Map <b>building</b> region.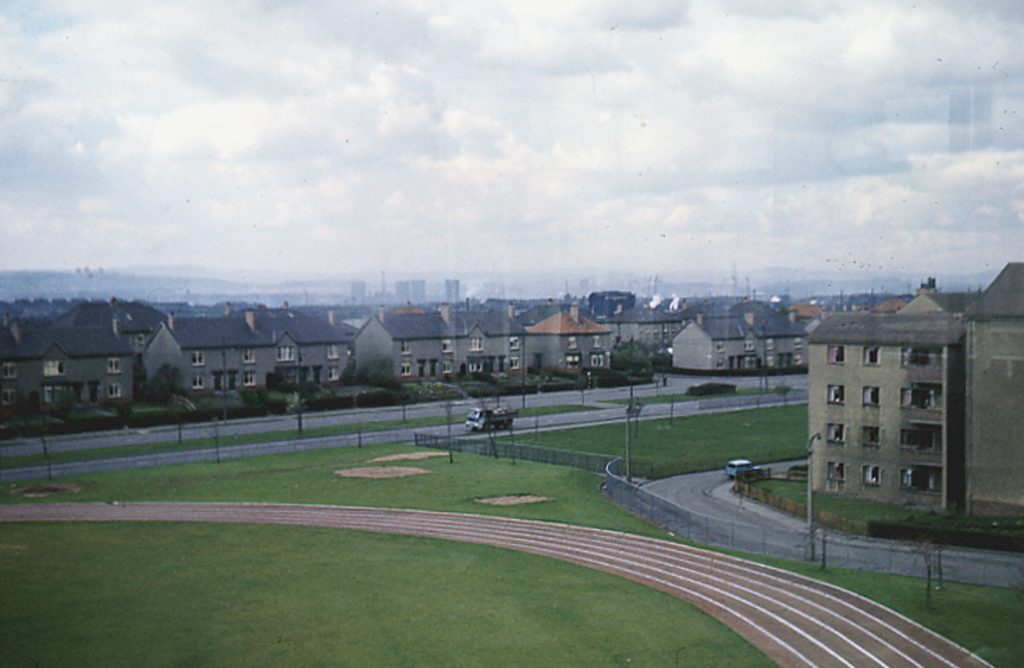
Mapped to rect(963, 267, 1023, 514).
